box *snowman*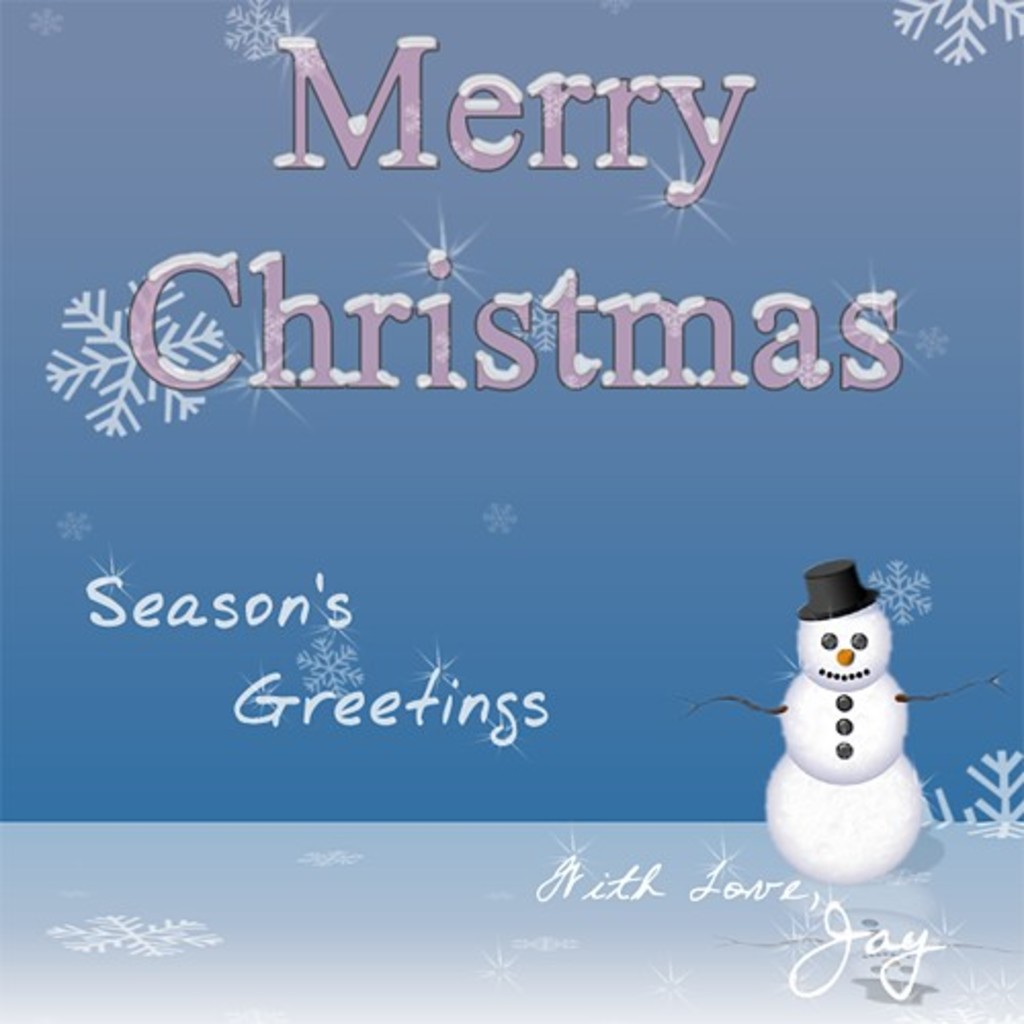
{"left": 684, "top": 559, "right": 1001, "bottom": 885}
